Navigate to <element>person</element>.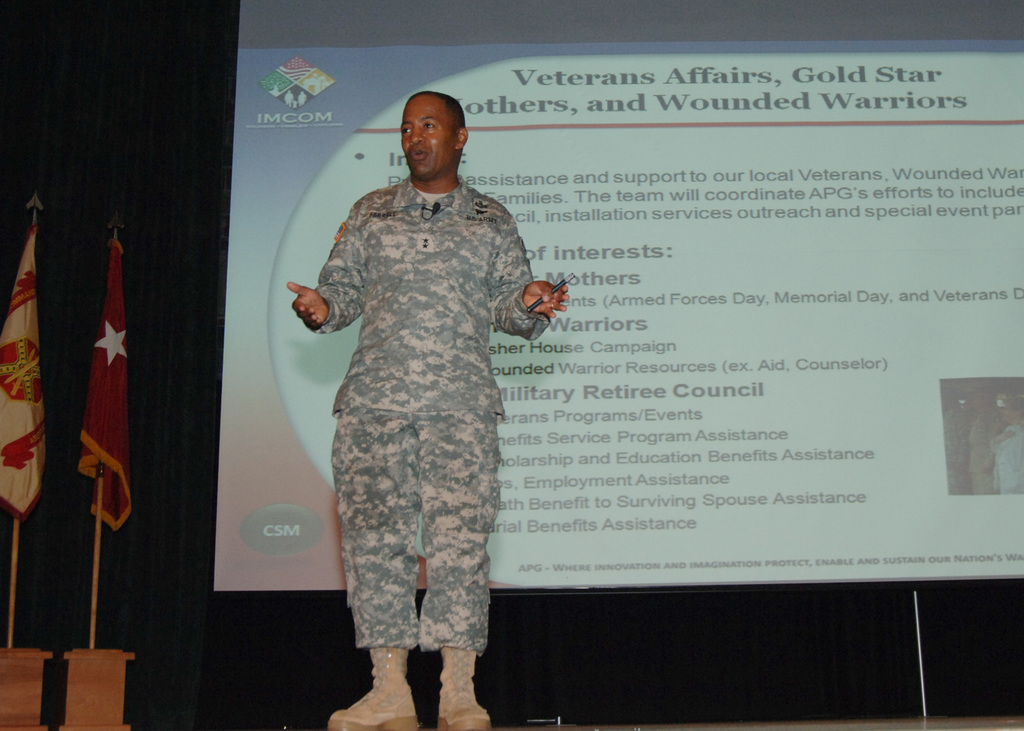
Navigation target: <bbox>285, 93, 557, 700</bbox>.
